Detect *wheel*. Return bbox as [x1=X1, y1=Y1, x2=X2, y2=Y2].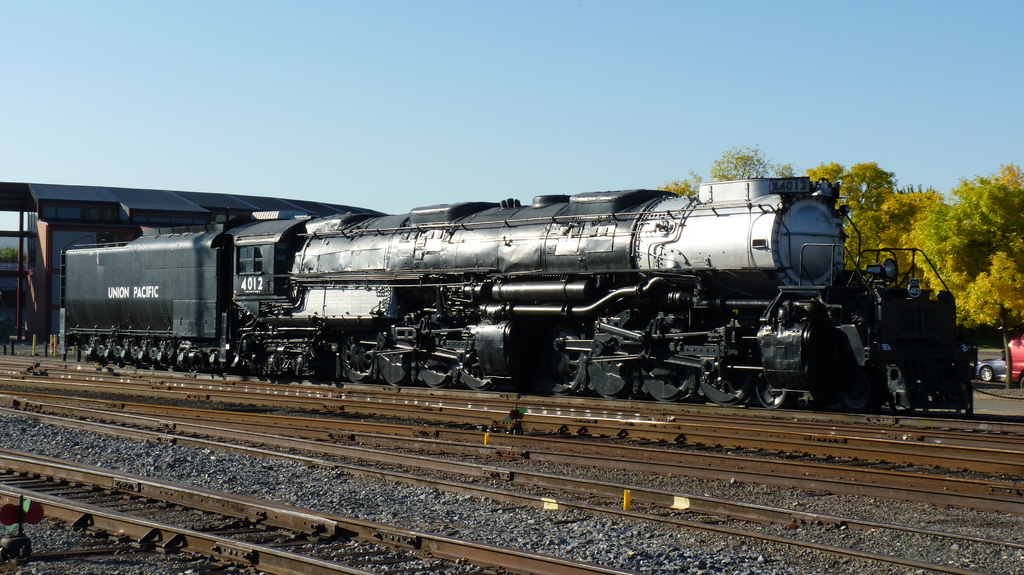
[x1=751, y1=374, x2=791, y2=413].
